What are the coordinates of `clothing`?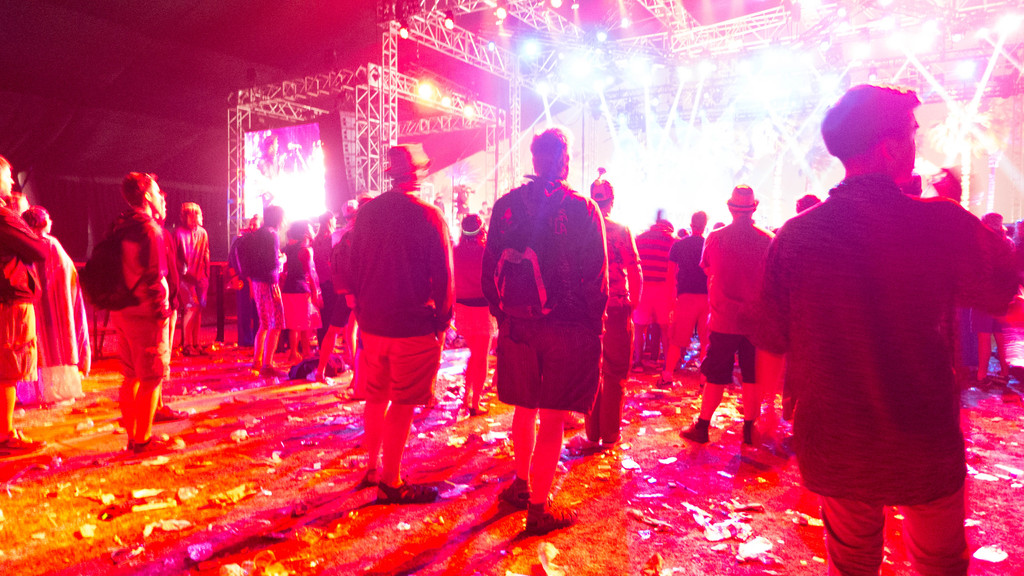
pyautogui.locateOnScreen(666, 239, 708, 347).
